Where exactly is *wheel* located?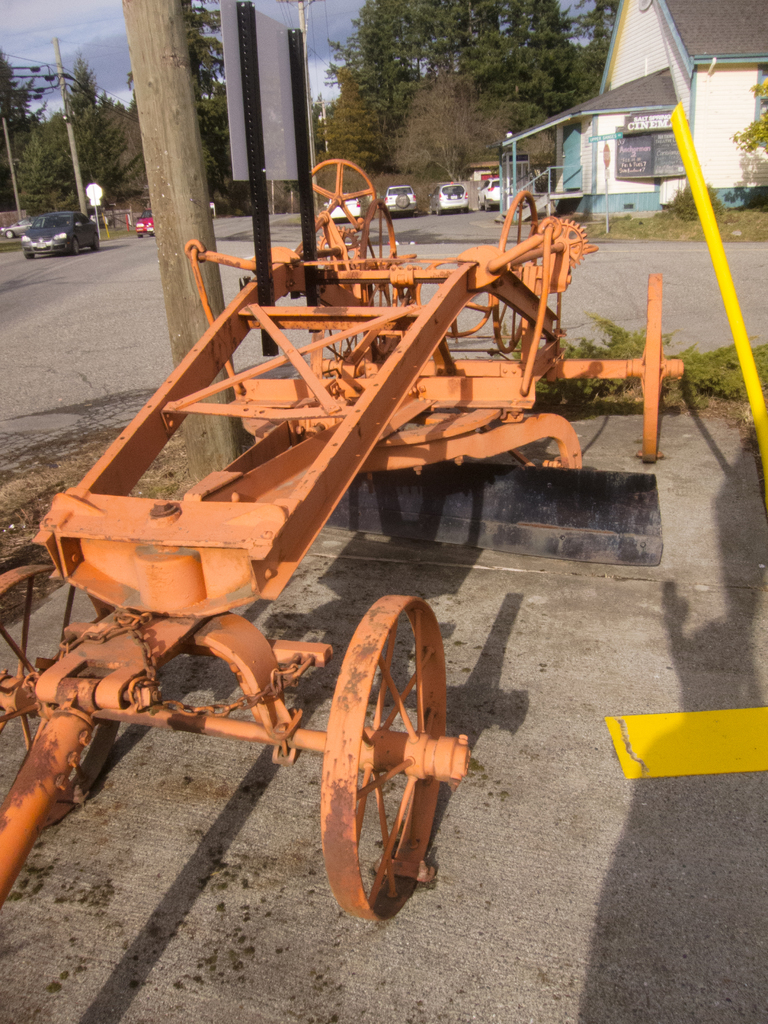
Its bounding box is x1=396, y1=193, x2=410, y2=207.
